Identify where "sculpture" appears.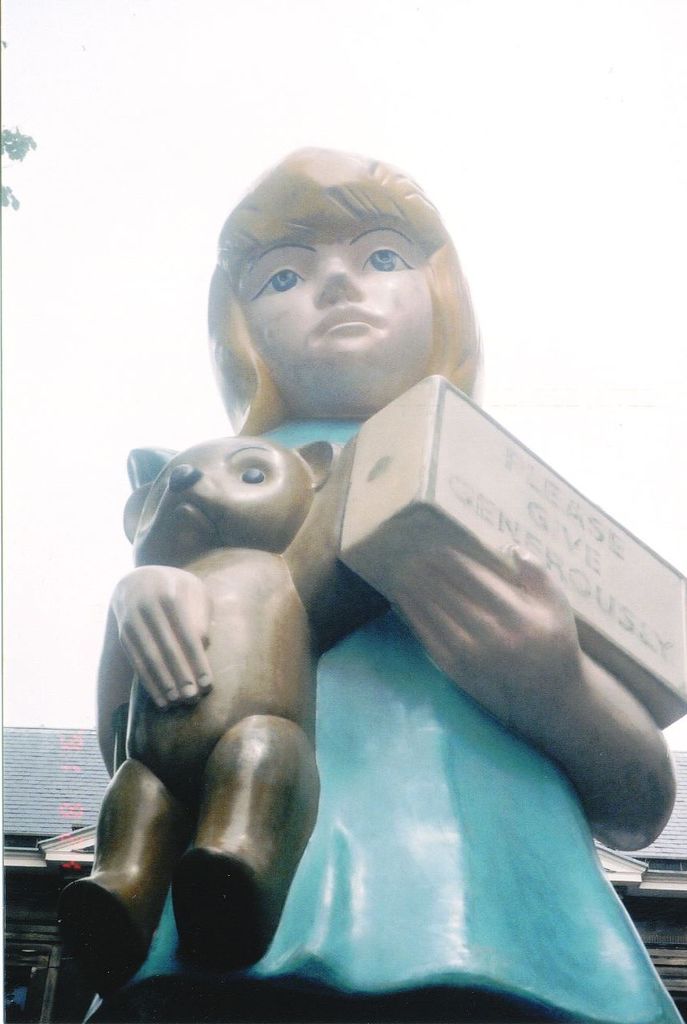
Appears at 56 443 383 992.
